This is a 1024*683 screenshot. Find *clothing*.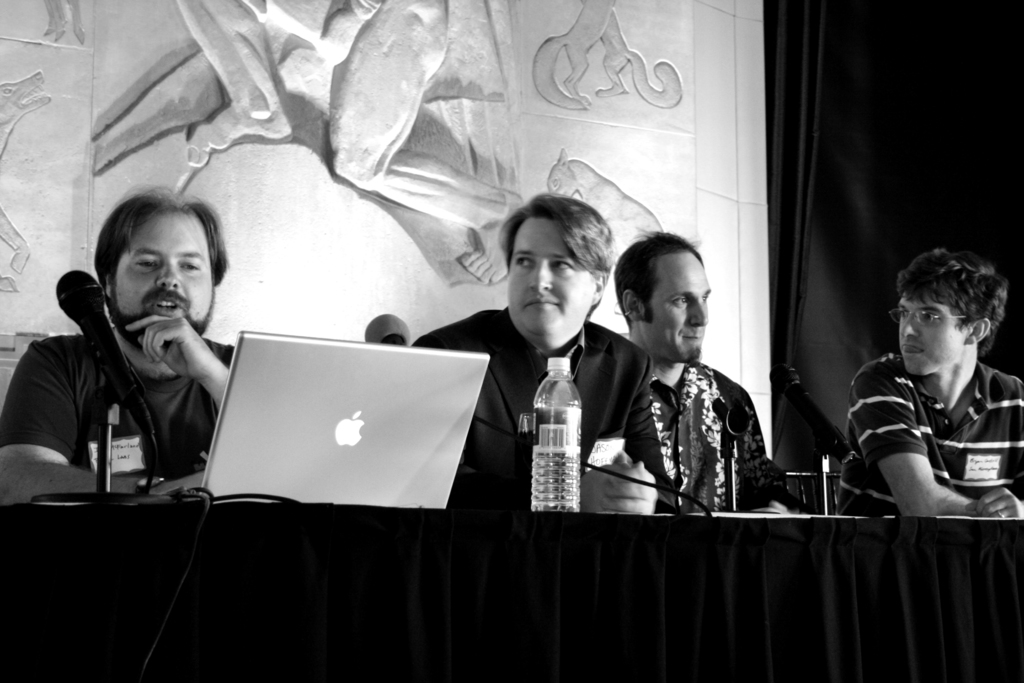
Bounding box: 412,309,680,515.
